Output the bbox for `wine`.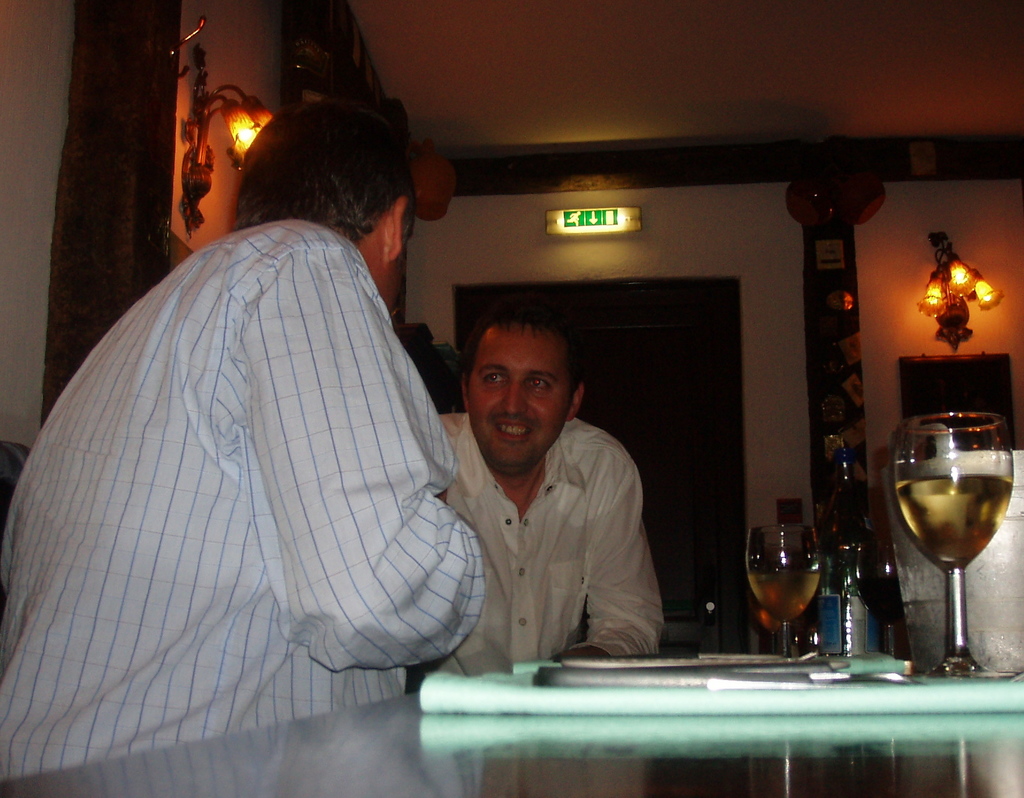
bbox=[747, 570, 818, 624].
